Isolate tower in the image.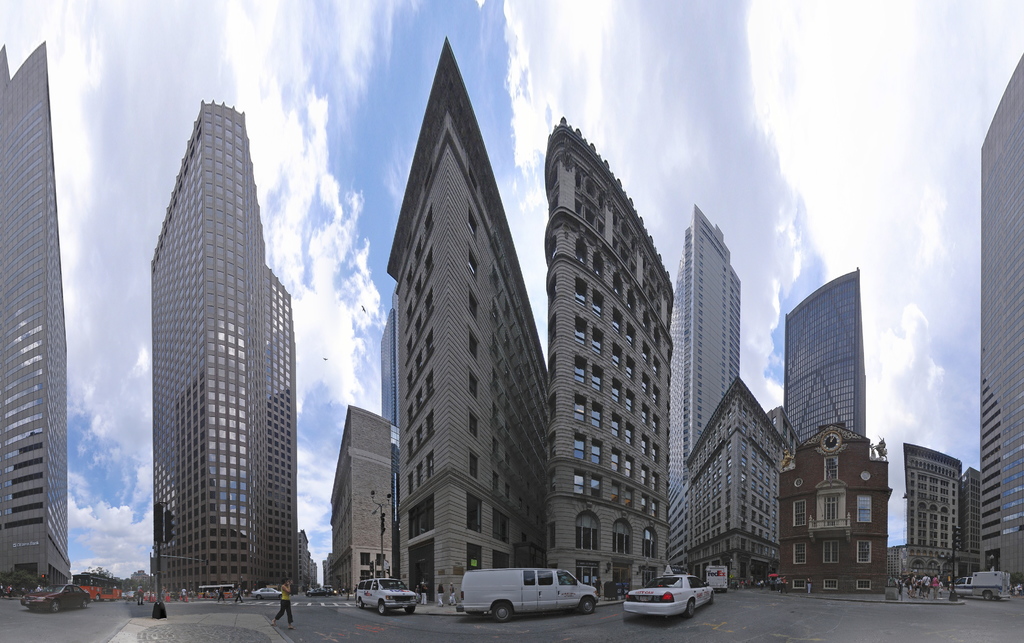
Isolated region: box(147, 111, 292, 589).
